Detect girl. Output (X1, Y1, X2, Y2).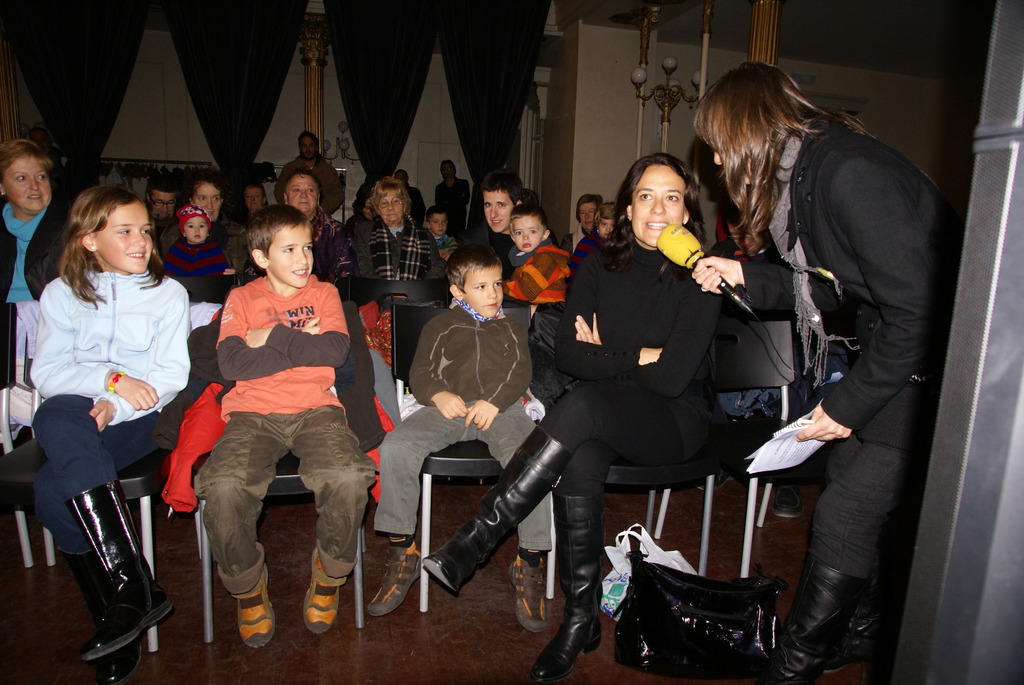
(29, 183, 191, 681).
